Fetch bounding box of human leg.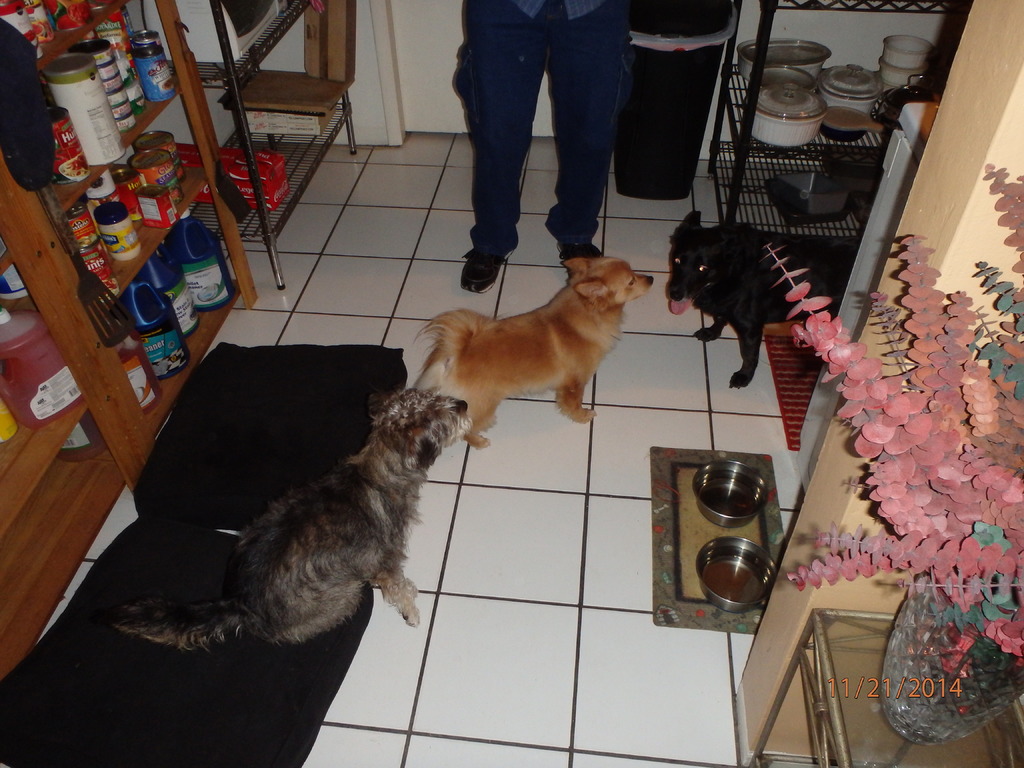
Bbox: 459, 0, 543, 298.
